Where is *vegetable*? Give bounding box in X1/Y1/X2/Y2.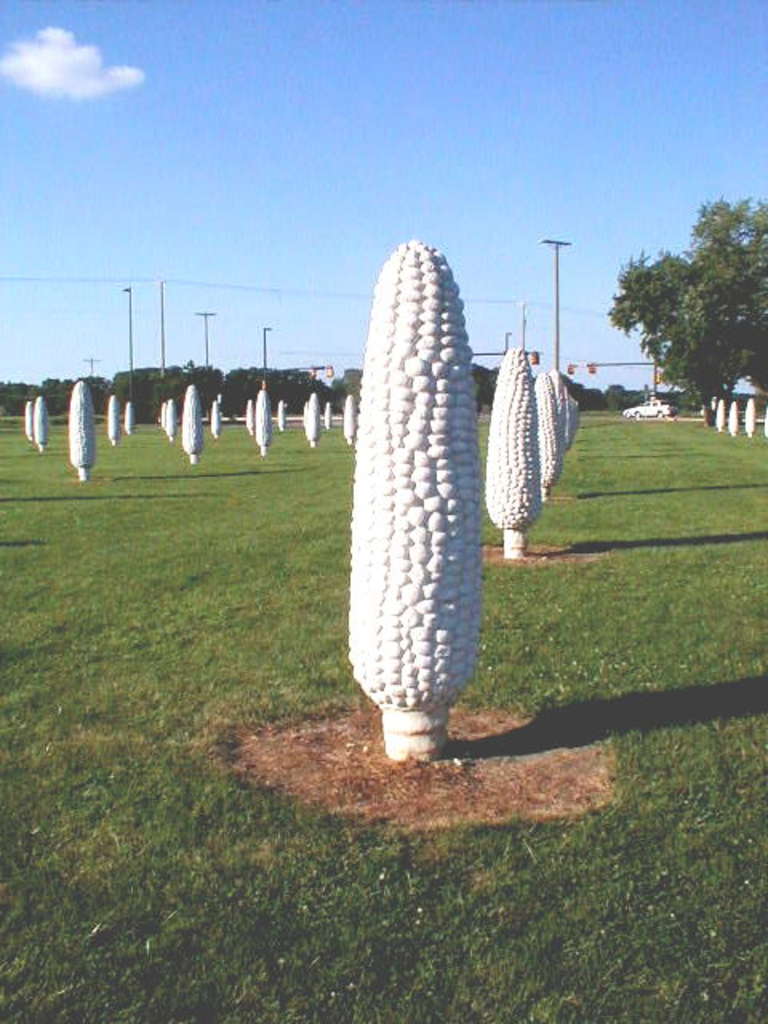
301/394/318/446.
